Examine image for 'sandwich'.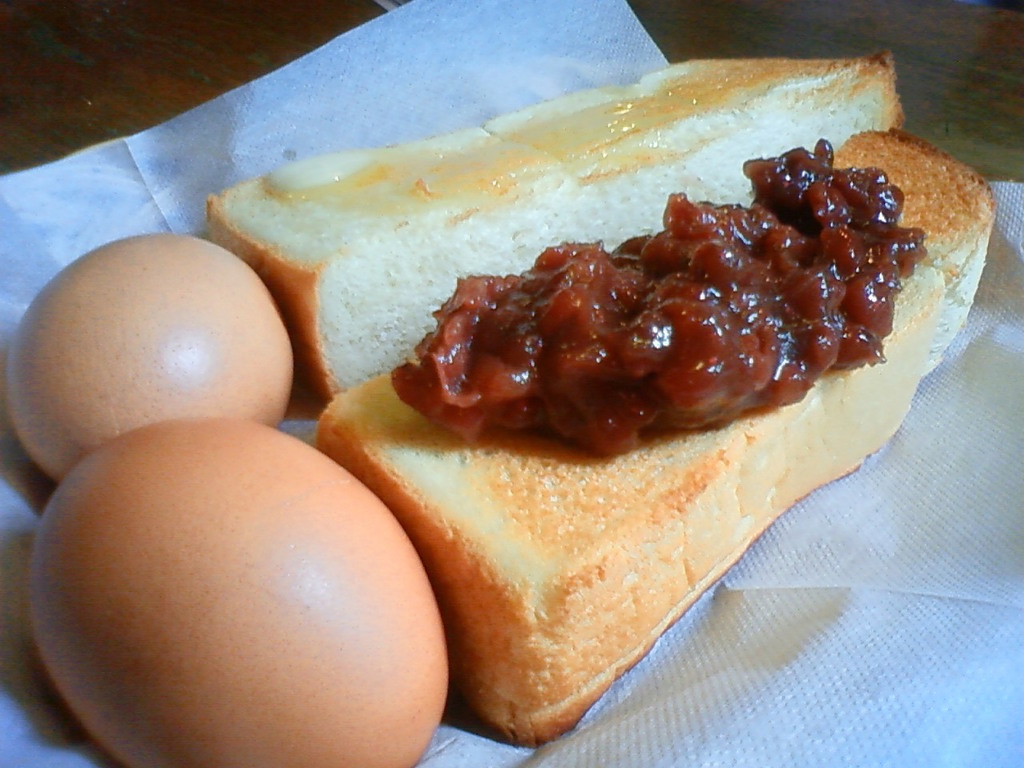
Examination result: left=206, top=48, right=1000, bottom=746.
